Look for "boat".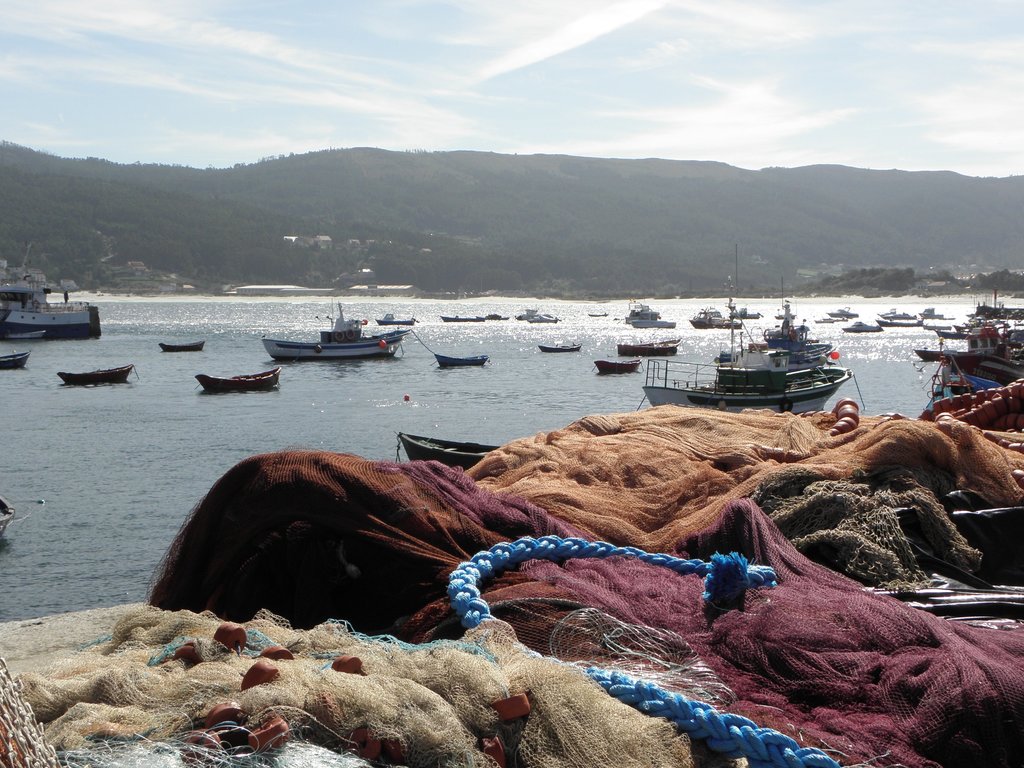
Found: box=[155, 339, 205, 354].
